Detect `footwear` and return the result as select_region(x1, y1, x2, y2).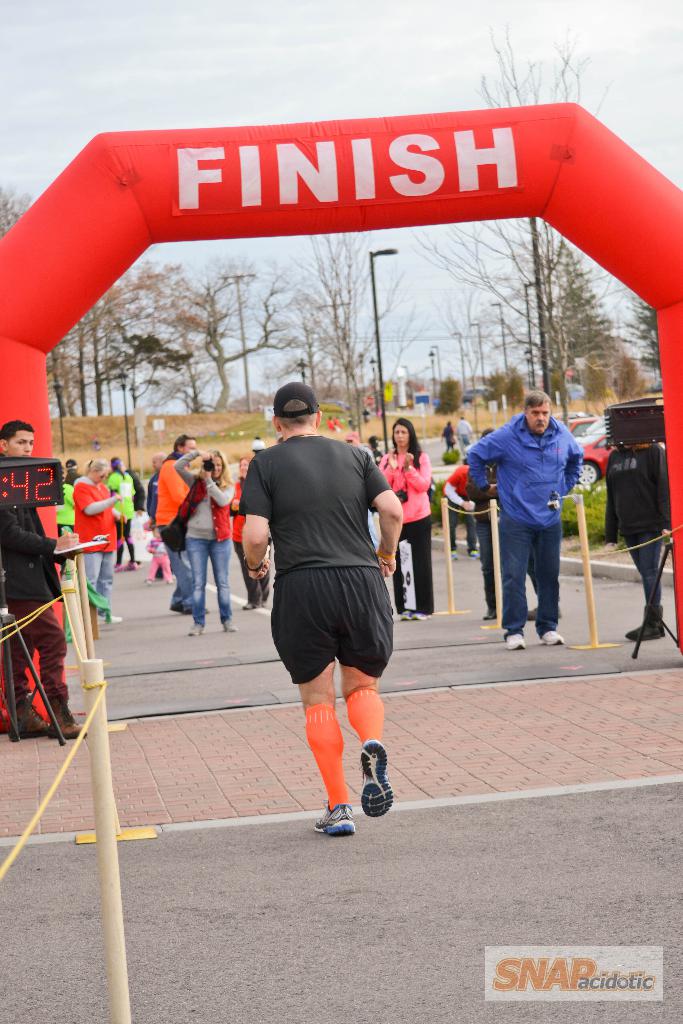
select_region(358, 740, 395, 817).
